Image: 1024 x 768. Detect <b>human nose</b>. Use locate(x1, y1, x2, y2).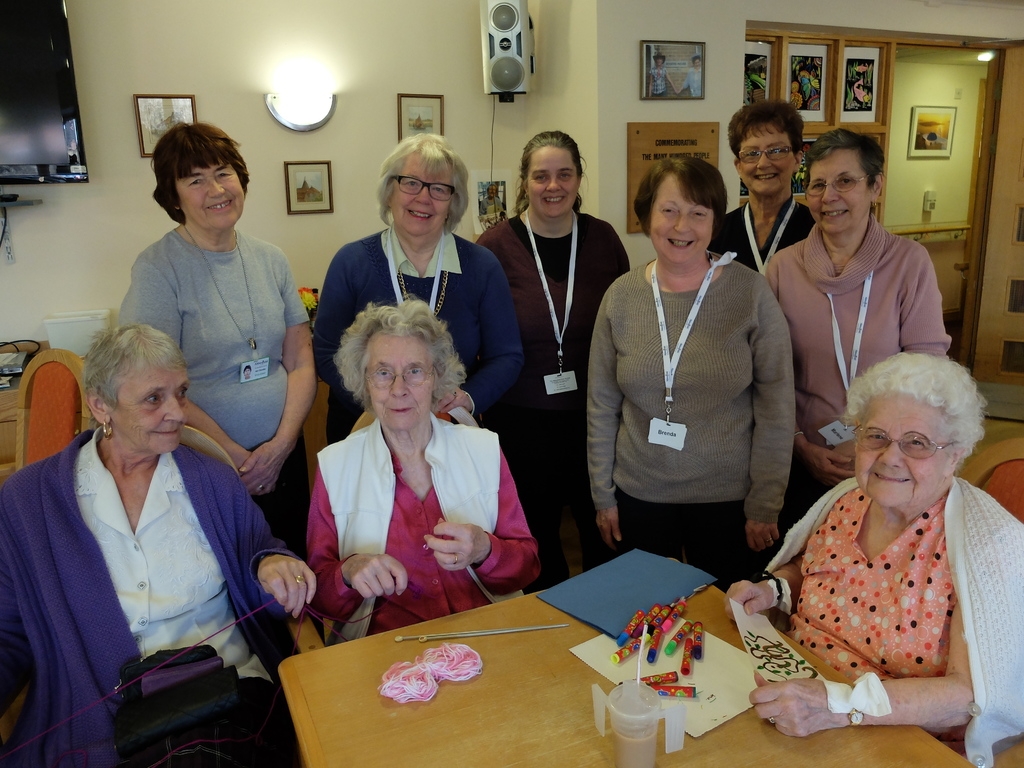
locate(822, 186, 842, 205).
